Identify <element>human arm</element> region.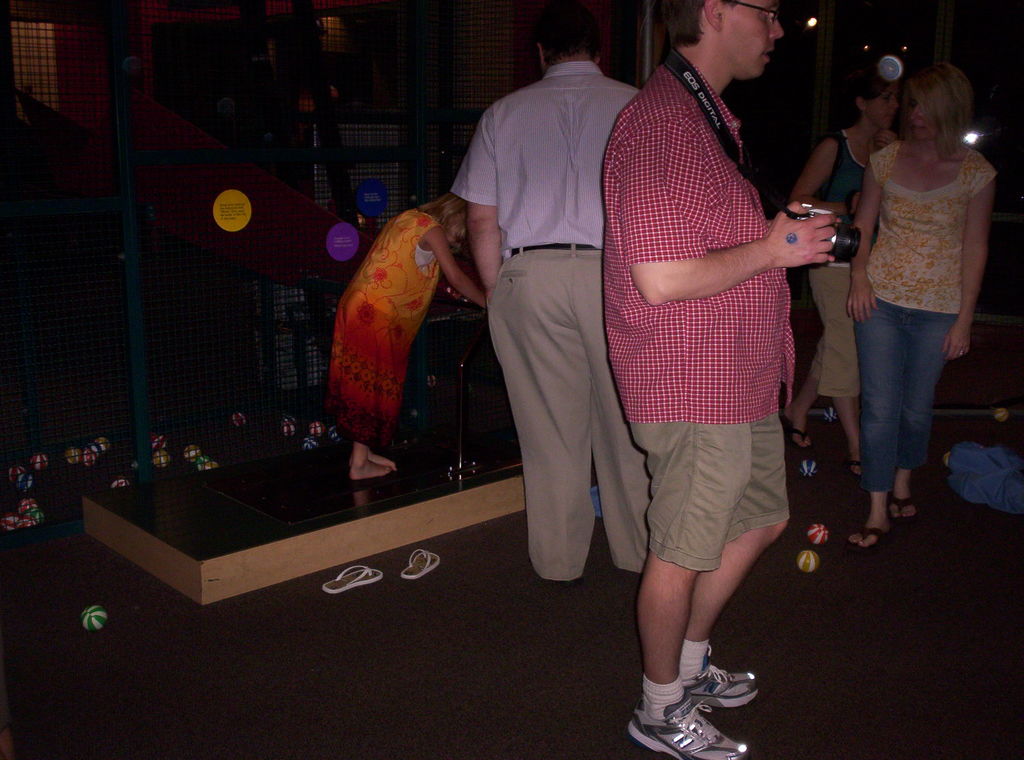
Region: bbox(947, 173, 1002, 362).
